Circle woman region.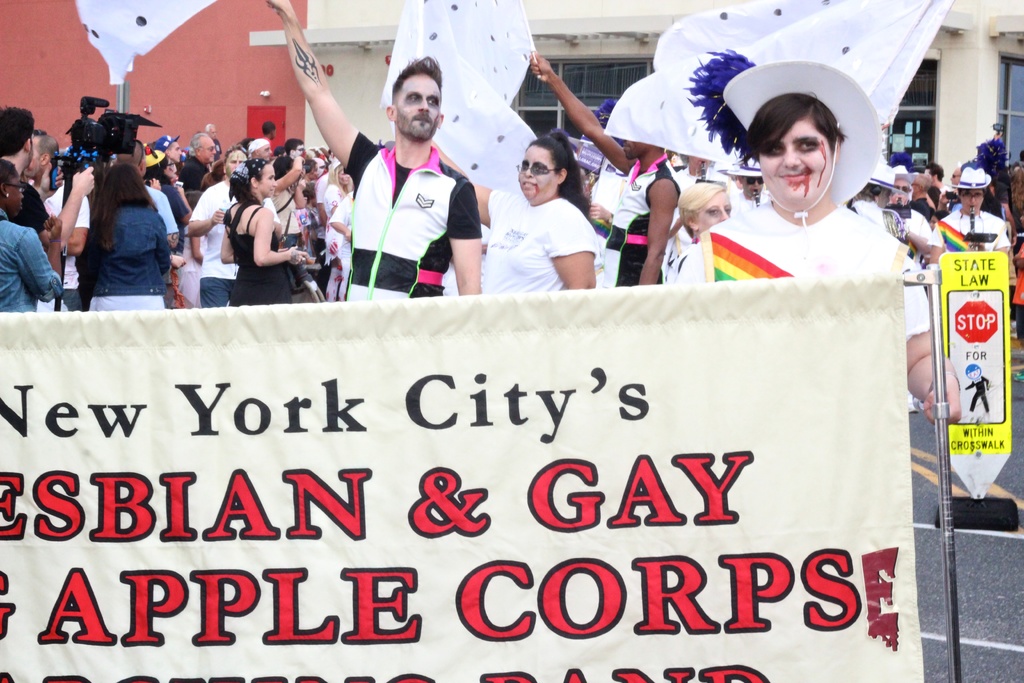
Region: locate(671, 51, 957, 425).
